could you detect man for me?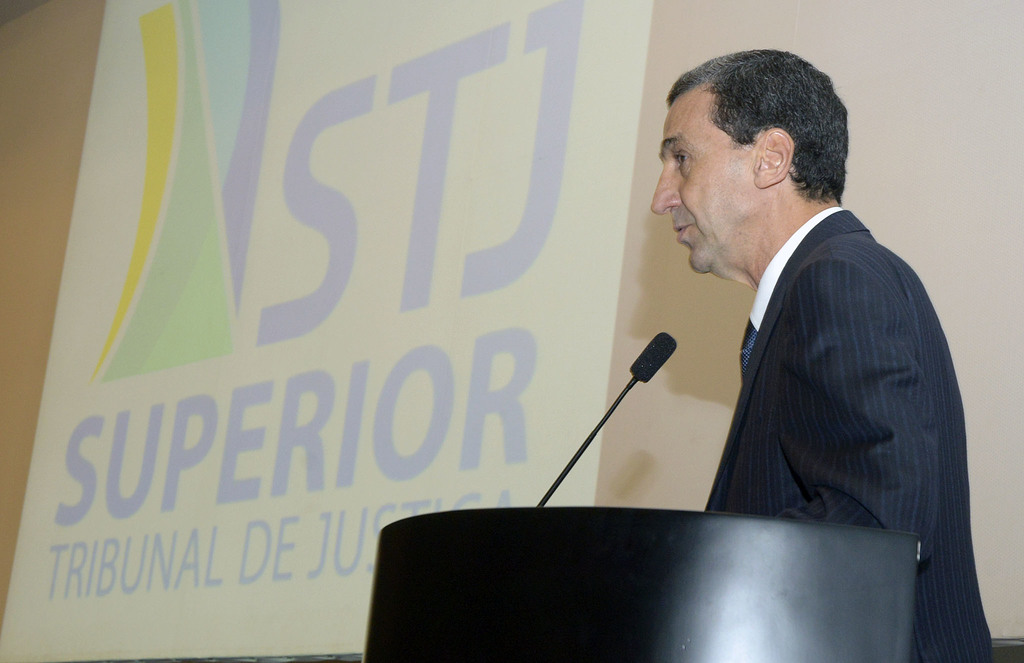
Detection result: box(631, 53, 981, 585).
